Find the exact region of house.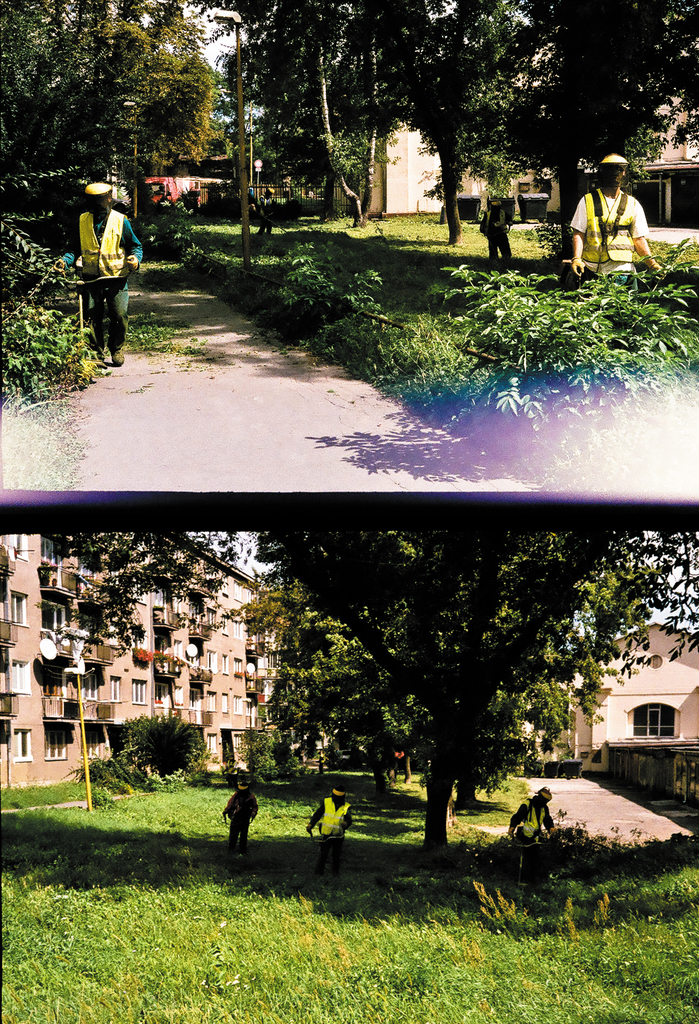
Exact region: <region>630, 90, 698, 225</region>.
